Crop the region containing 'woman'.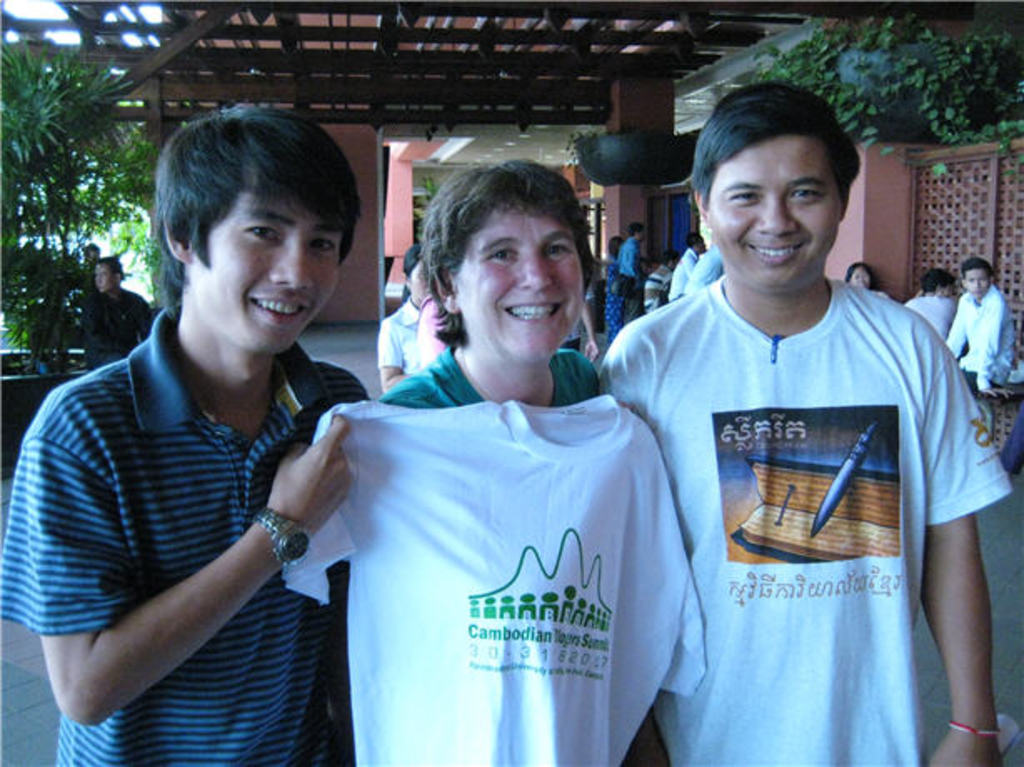
Crop region: (left=842, top=260, right=889, bottom=300).
